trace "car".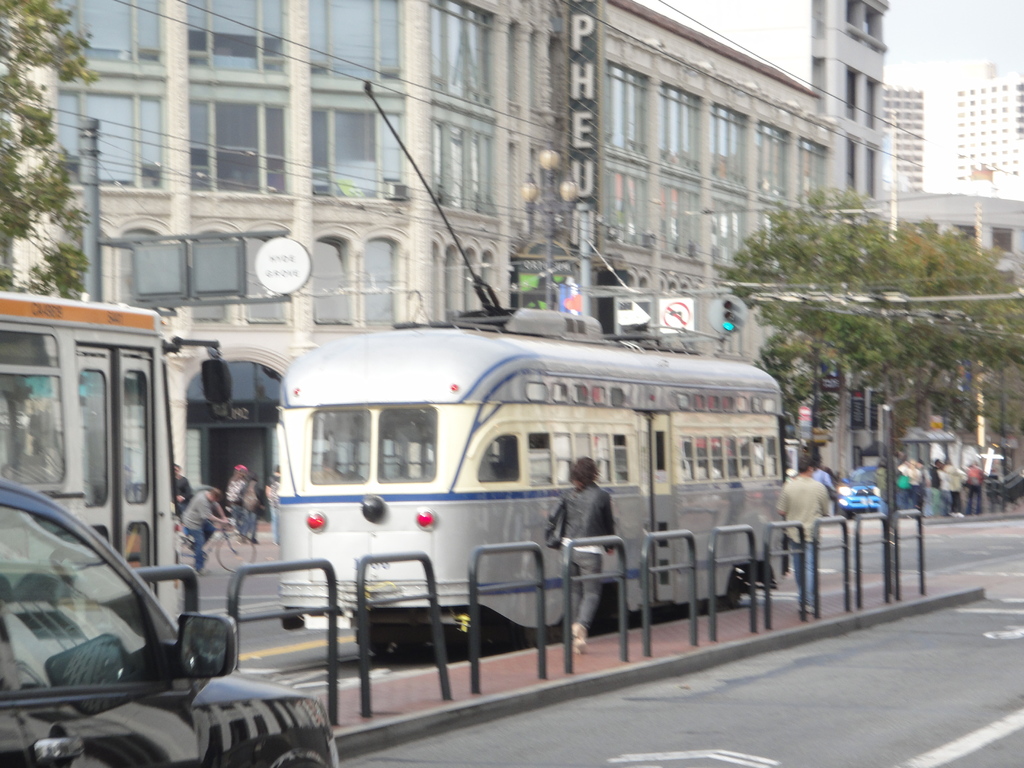
Traced to left=0, top=477, right=344, bottom=767.
